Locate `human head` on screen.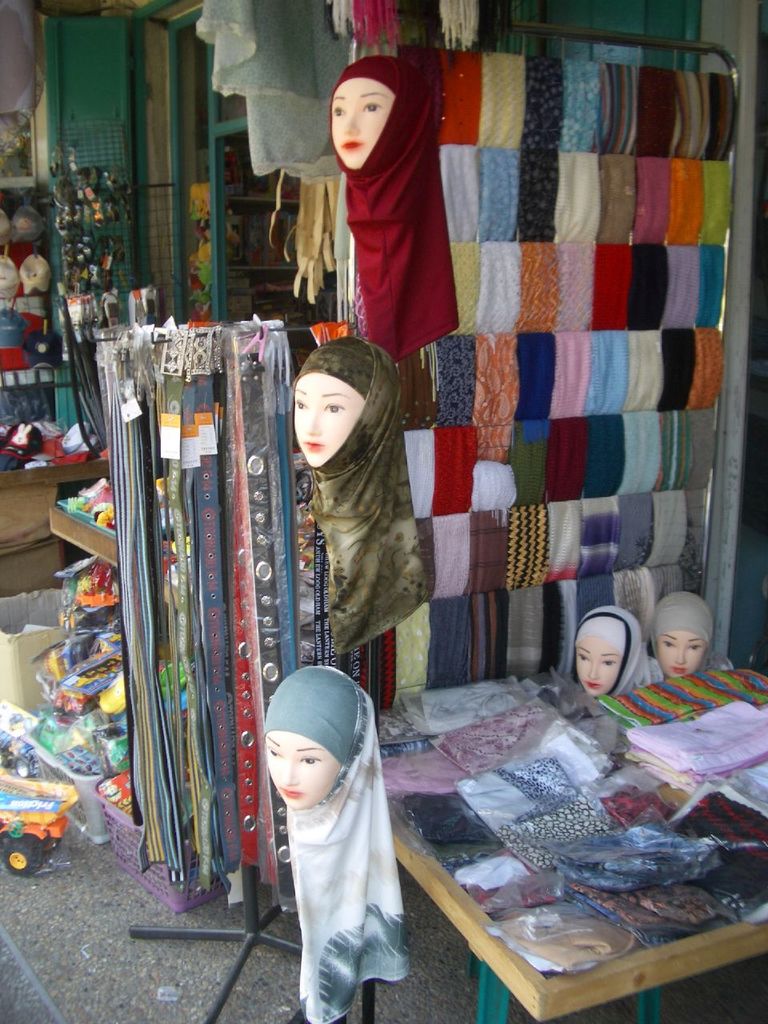
On screen at {"x1": 263, "y1": 676, "x2": 387, "y2": 837}.
